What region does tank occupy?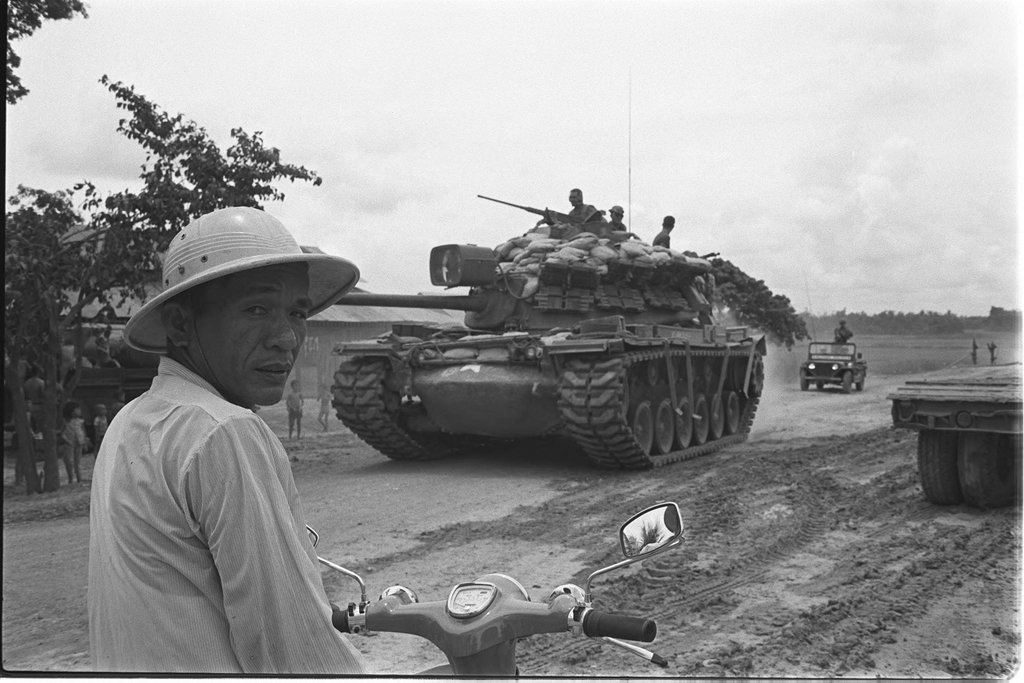
[x1=330, y1=71, x2=767, y2=469].
